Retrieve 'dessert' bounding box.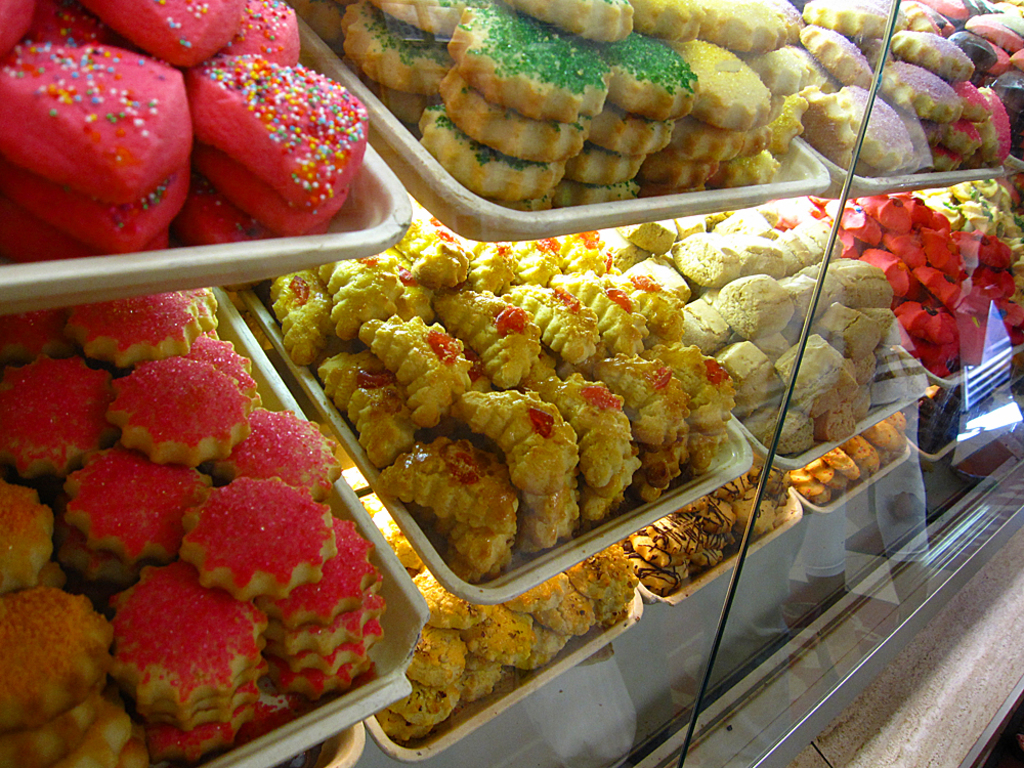
Bounding box: <region>963, 307, 992, 348</region>.
